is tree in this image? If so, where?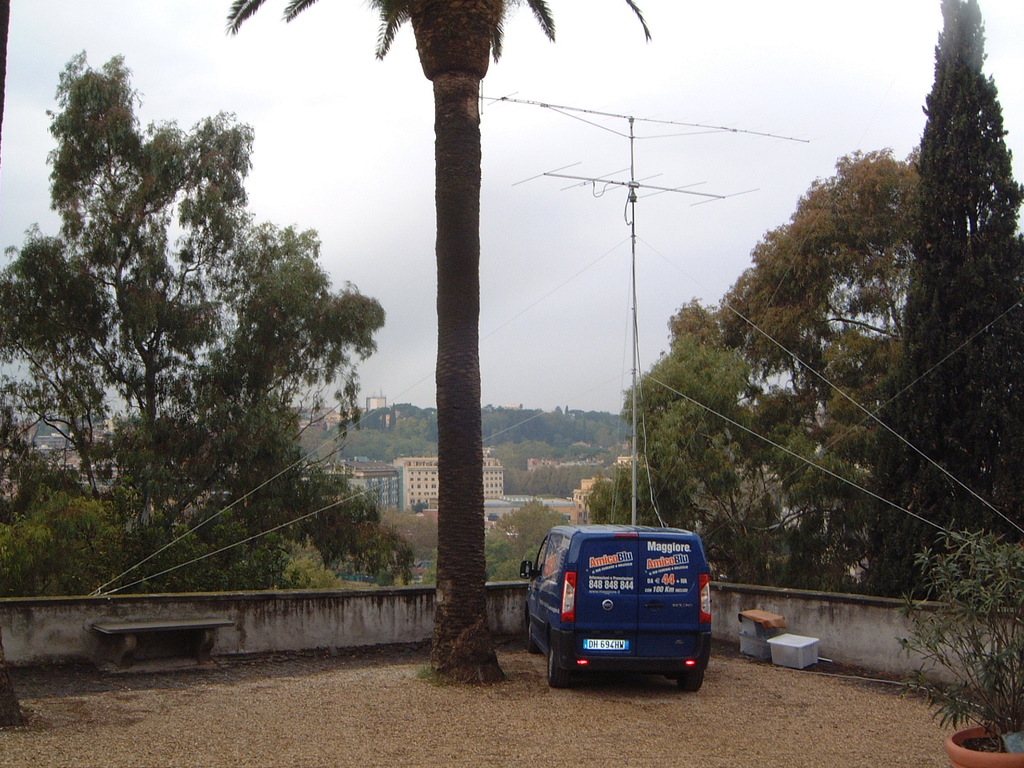
Yes, at <region>0, 46, 434, 602</region>.
